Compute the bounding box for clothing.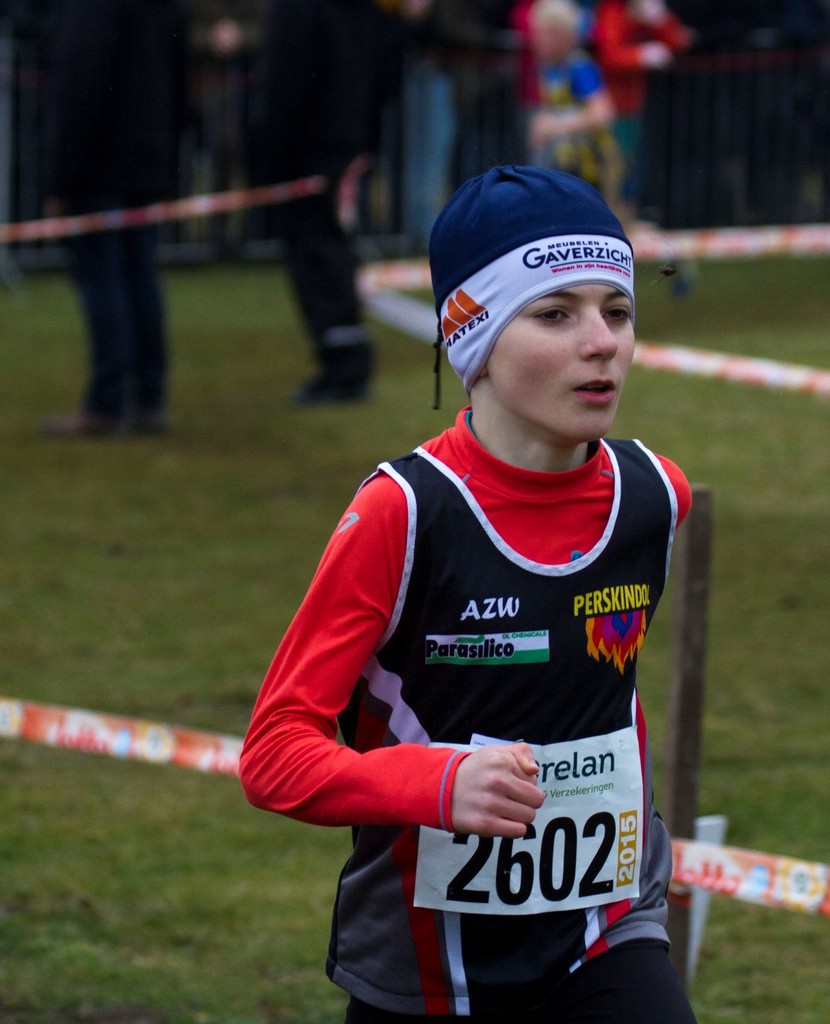
select_region(252, 0, 397, 386).
